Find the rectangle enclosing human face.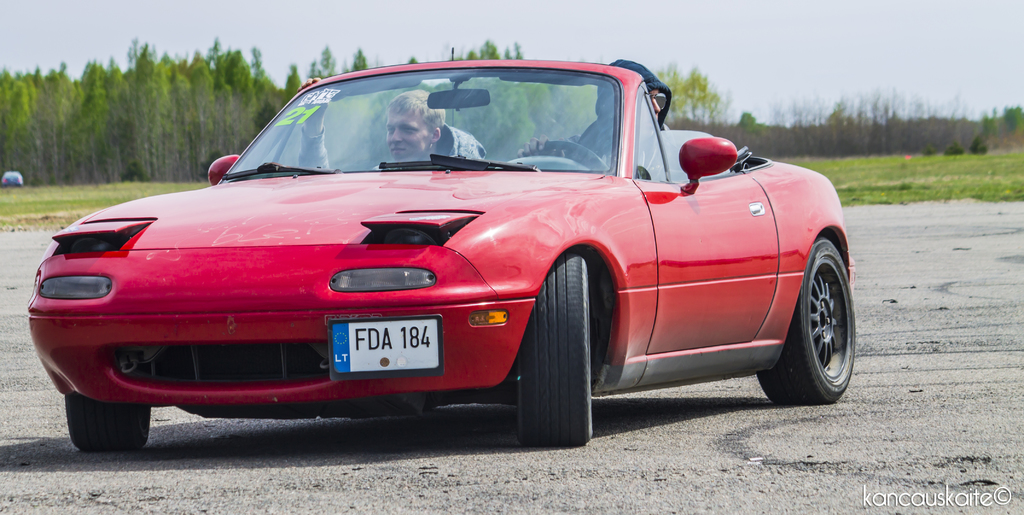
bbox=[648, 88, 661, 122].
